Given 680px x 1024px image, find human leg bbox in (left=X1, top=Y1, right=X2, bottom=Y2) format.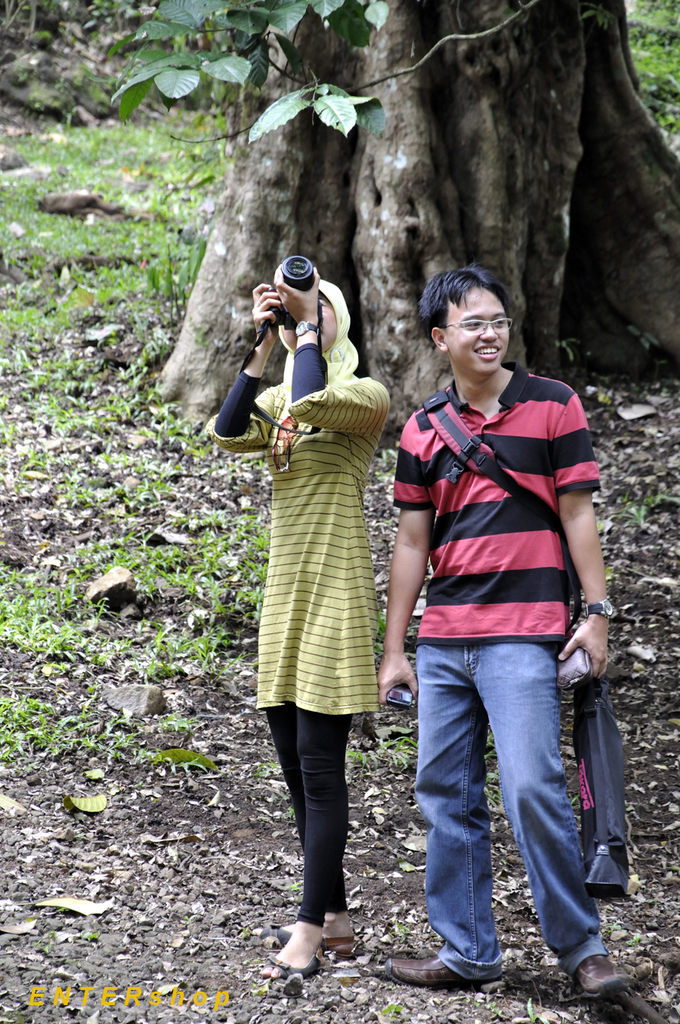
(left=385, top=617, right=506, bottom=973).
